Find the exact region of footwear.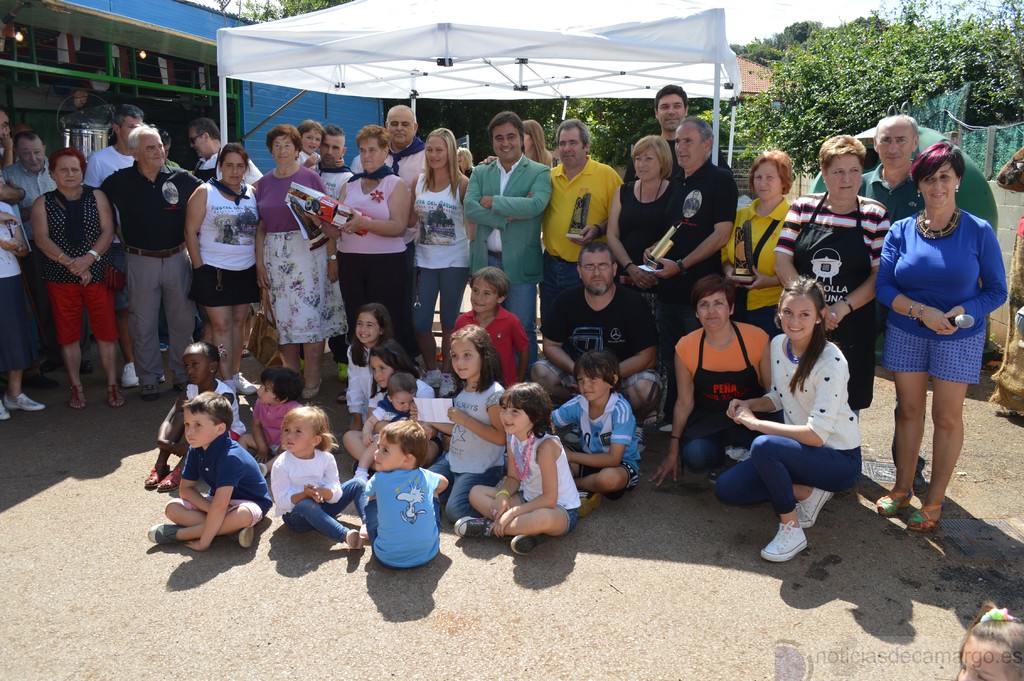
Exact region: 300 378 321 400.
